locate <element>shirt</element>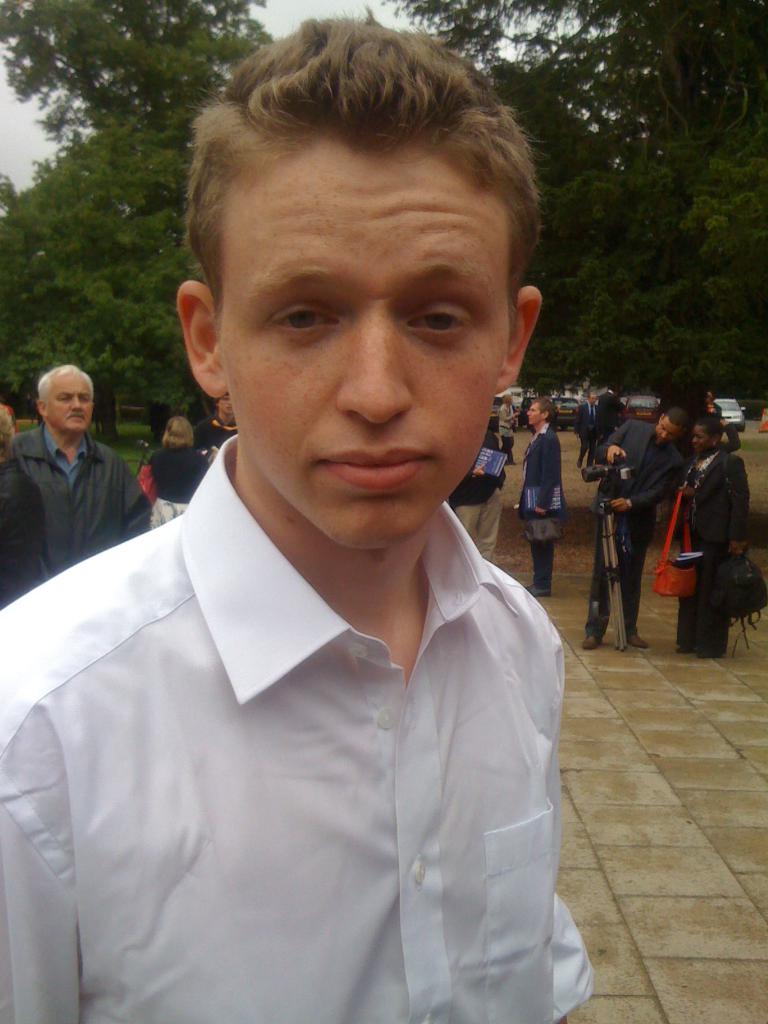
BBox(0, 431, 596, 1023)
